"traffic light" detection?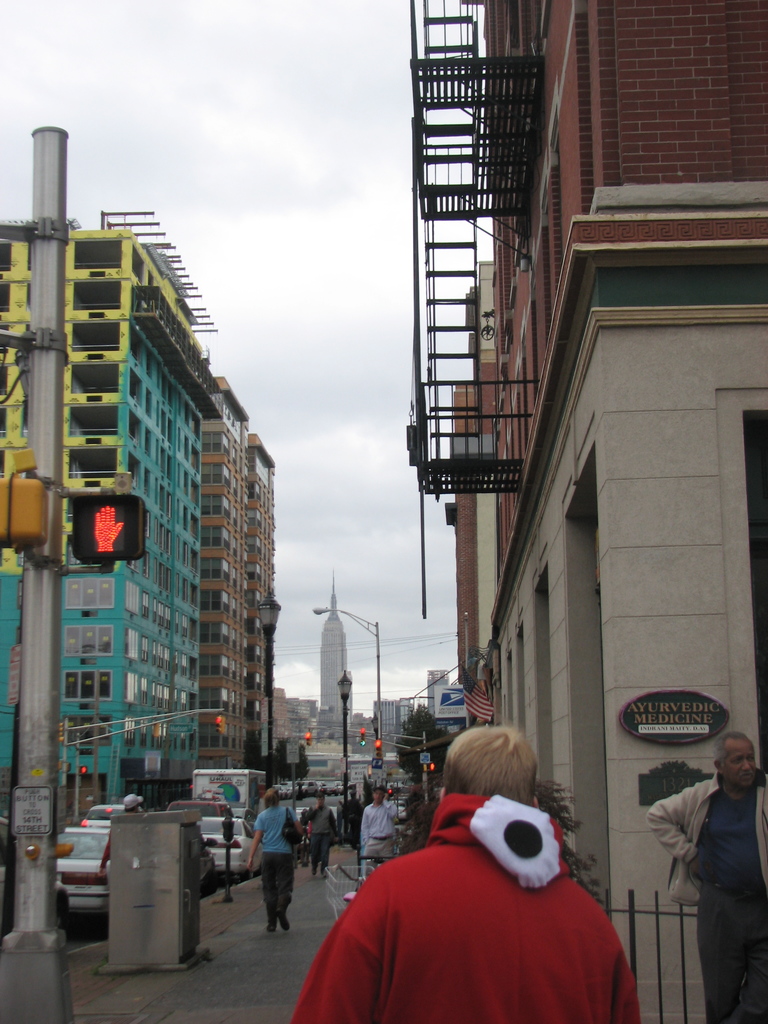
(x1=81, y1=765, x2=88, y2=776)
